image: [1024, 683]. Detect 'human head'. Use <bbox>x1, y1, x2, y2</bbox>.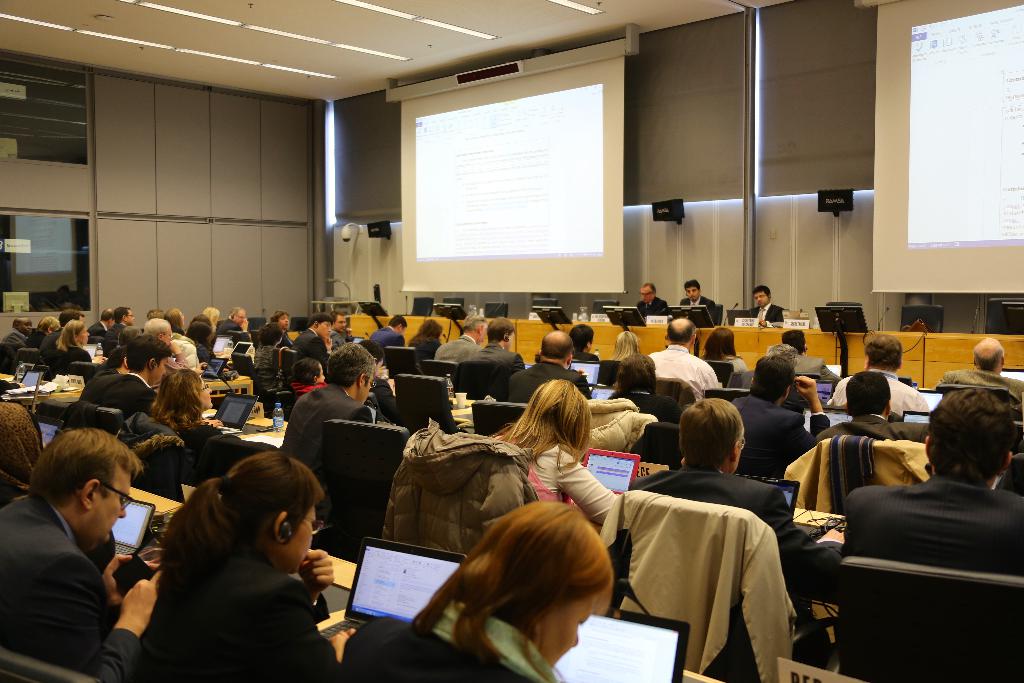
<bbox>461, 313, 490, 344</bbox>.
